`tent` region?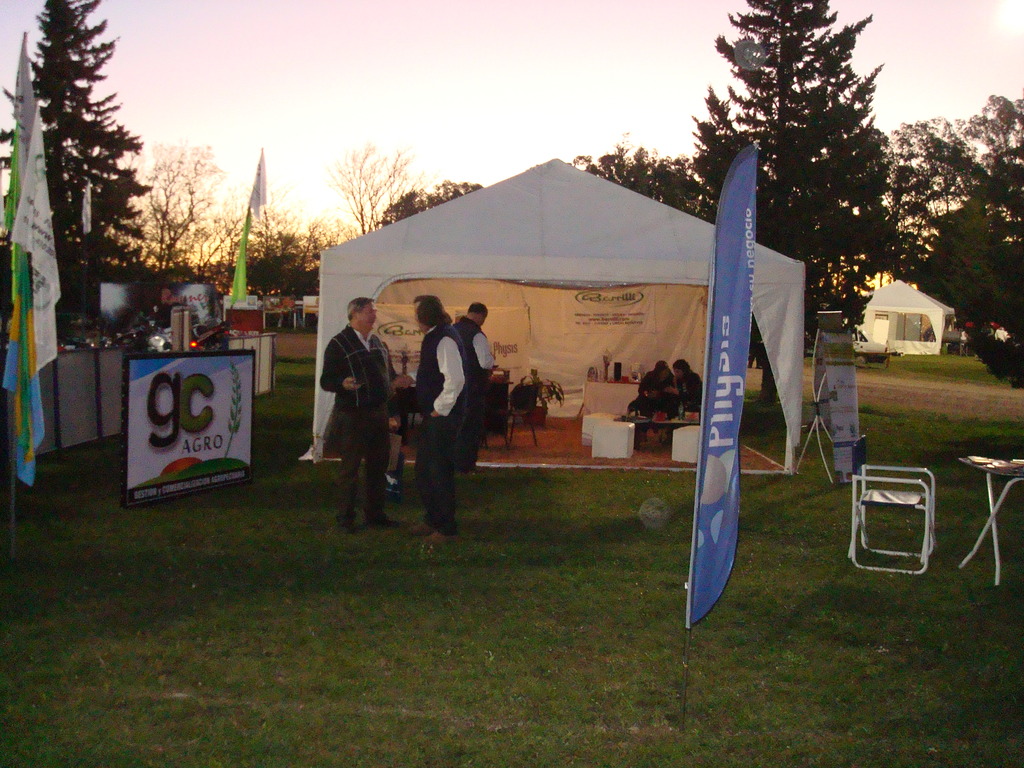
left=844, top=276, right=961, bottom=351
